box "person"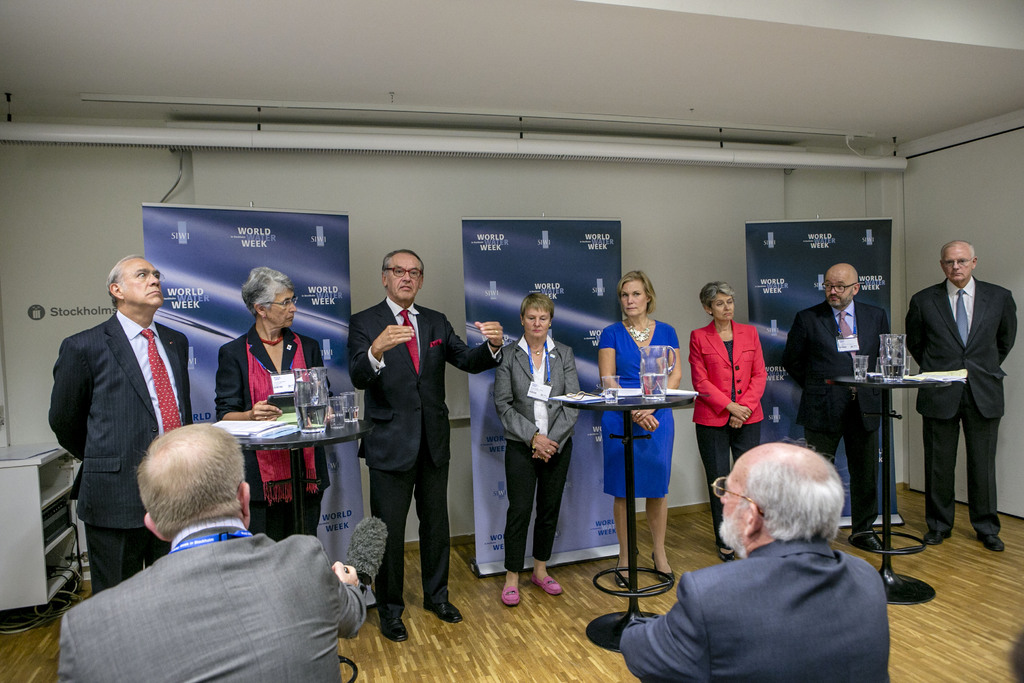
rect(44, 253, 207, 595)
